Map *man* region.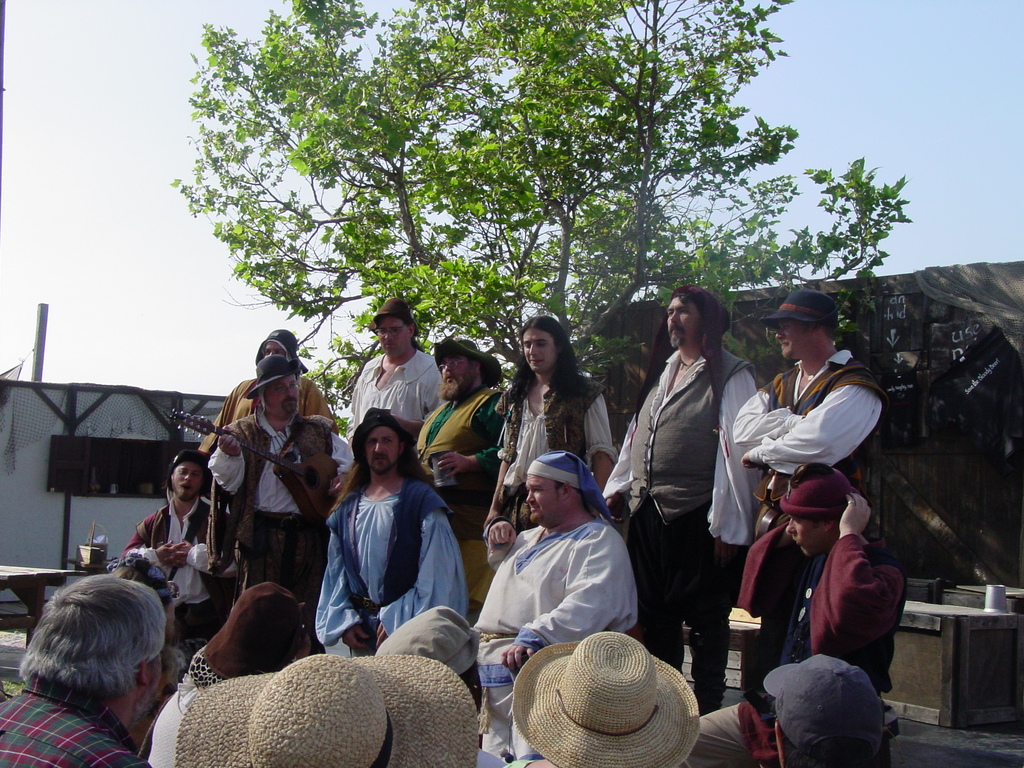
Mapped to (left=763, top=652, right=892, bottom=767).
